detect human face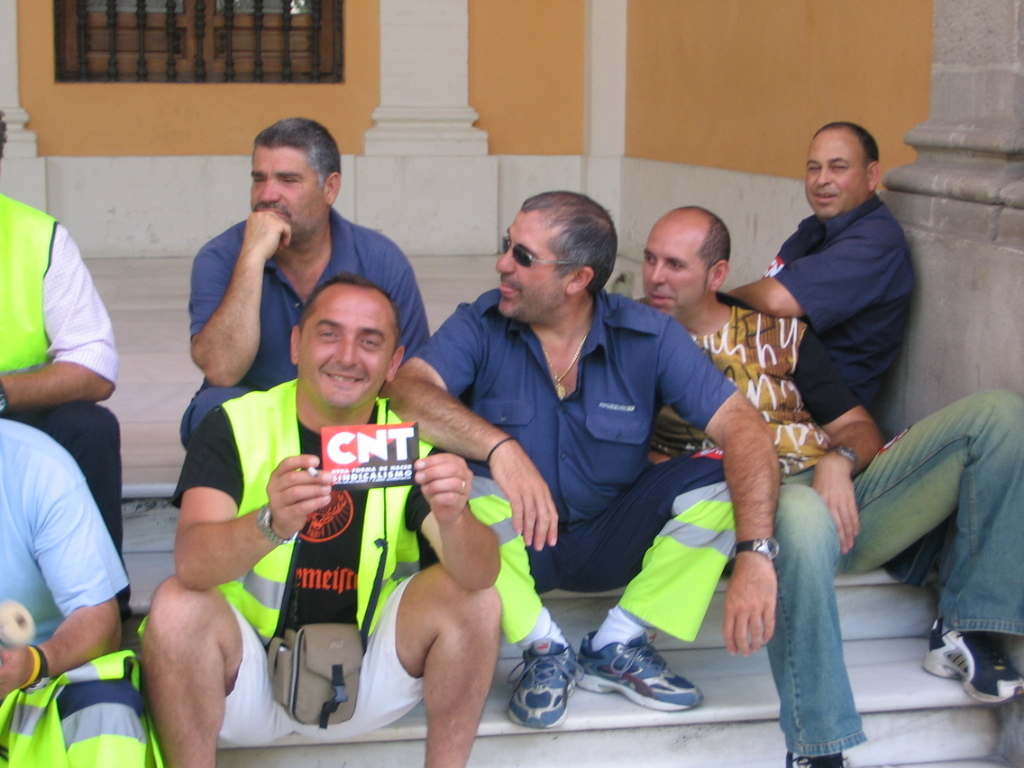
x1=803 y1=129 x2=863 y2=219
